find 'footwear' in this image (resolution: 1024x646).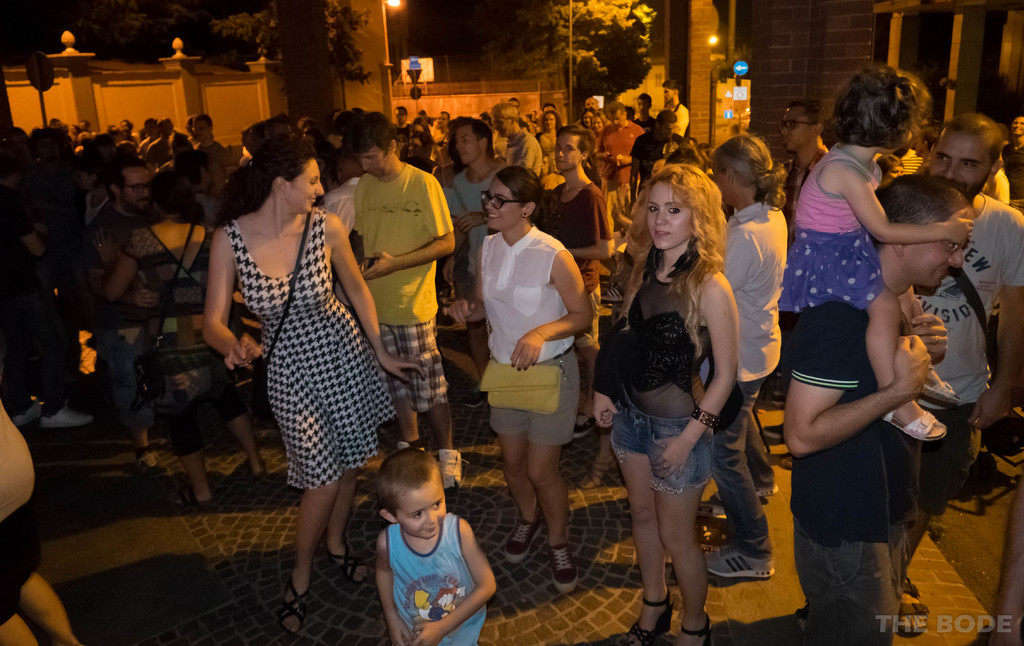
{"left": 780, "top": 452, "right": 794, "bottom": 469}.
